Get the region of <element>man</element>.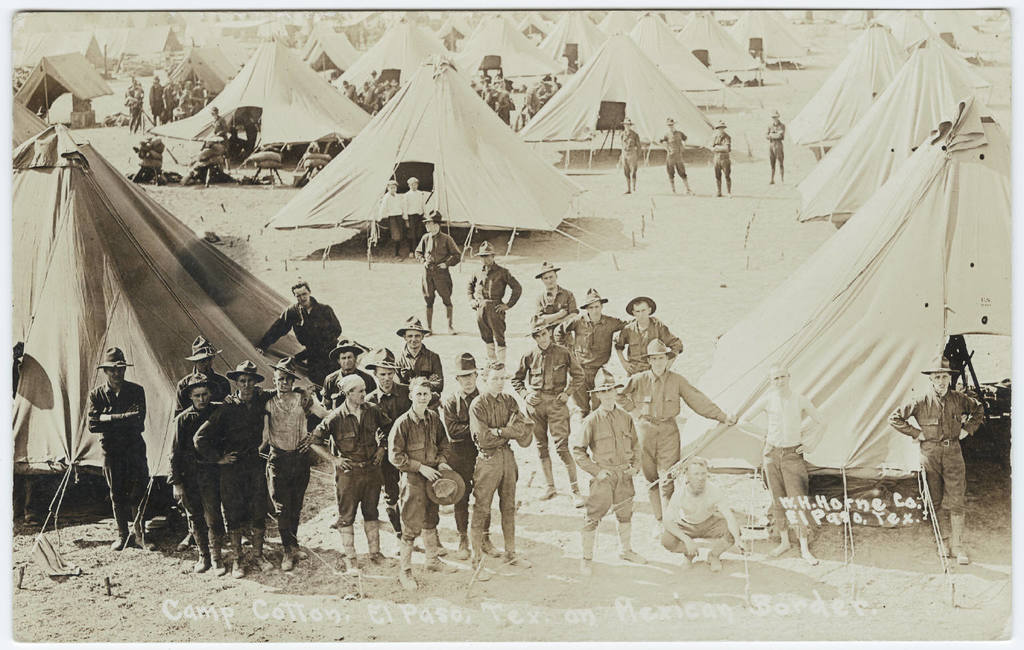
locate(765, 108, 793, 182).
